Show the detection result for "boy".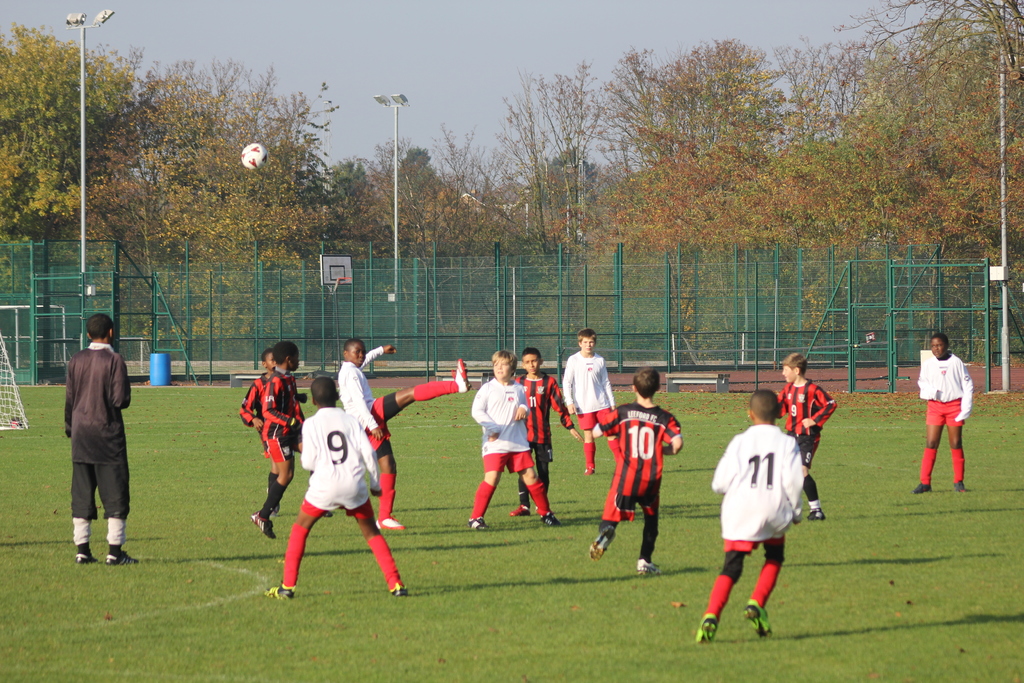
left=239, top=347, right=300, bottom=509.
